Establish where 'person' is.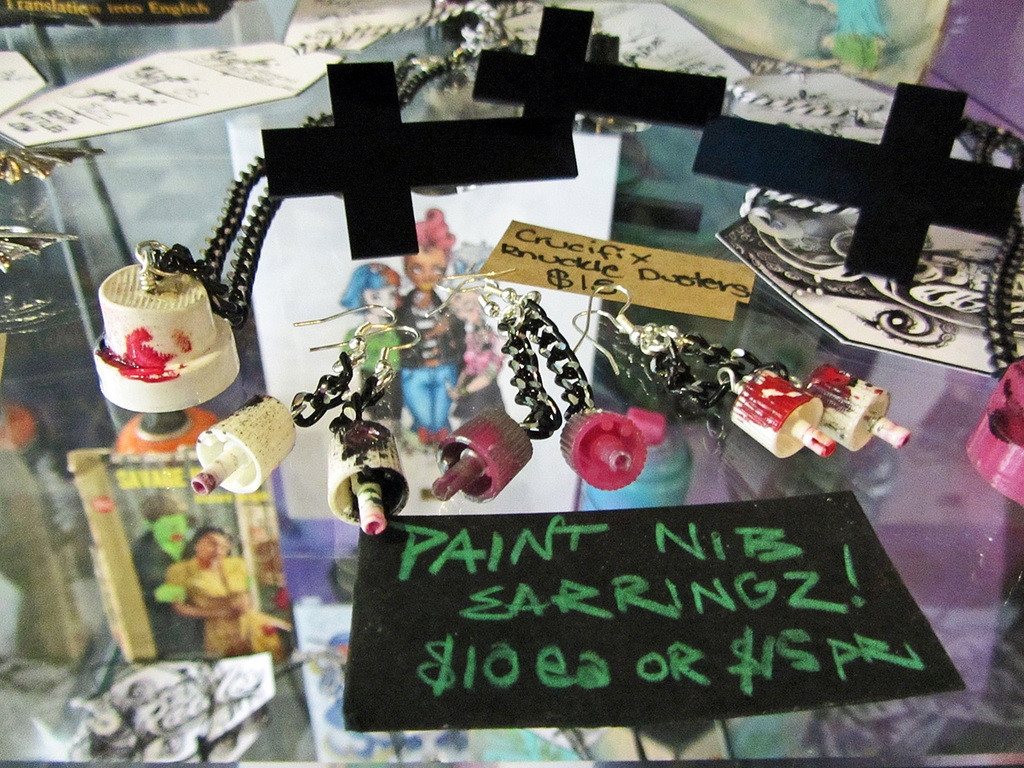
Established at x1=157 y1=520 x2=296 y2=655.
